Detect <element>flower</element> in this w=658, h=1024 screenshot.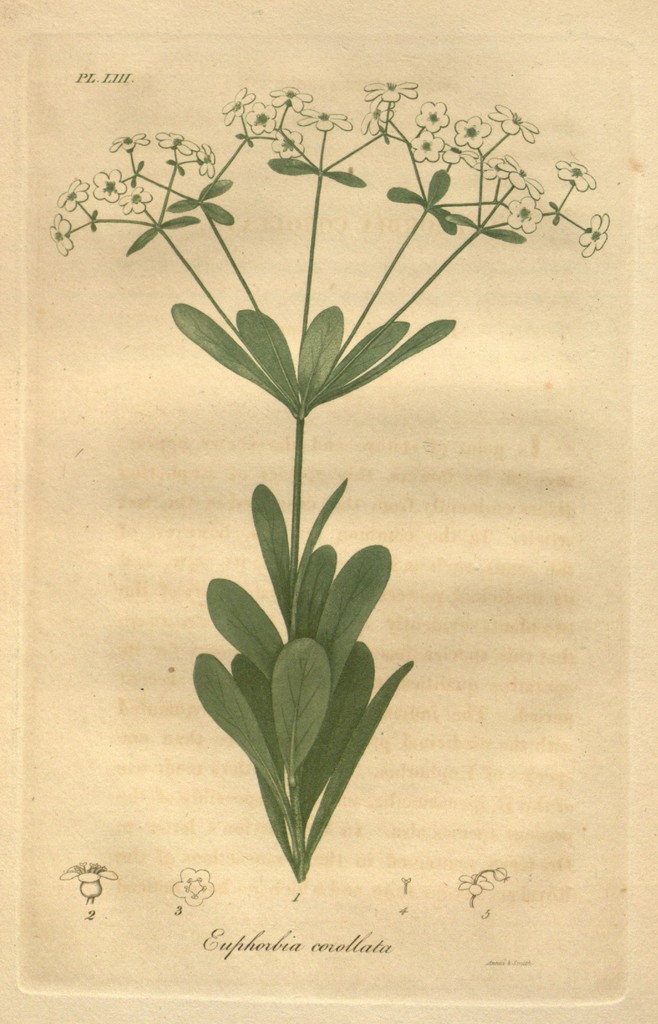
Detection: <region>491, 104, 547, 148</region>.
